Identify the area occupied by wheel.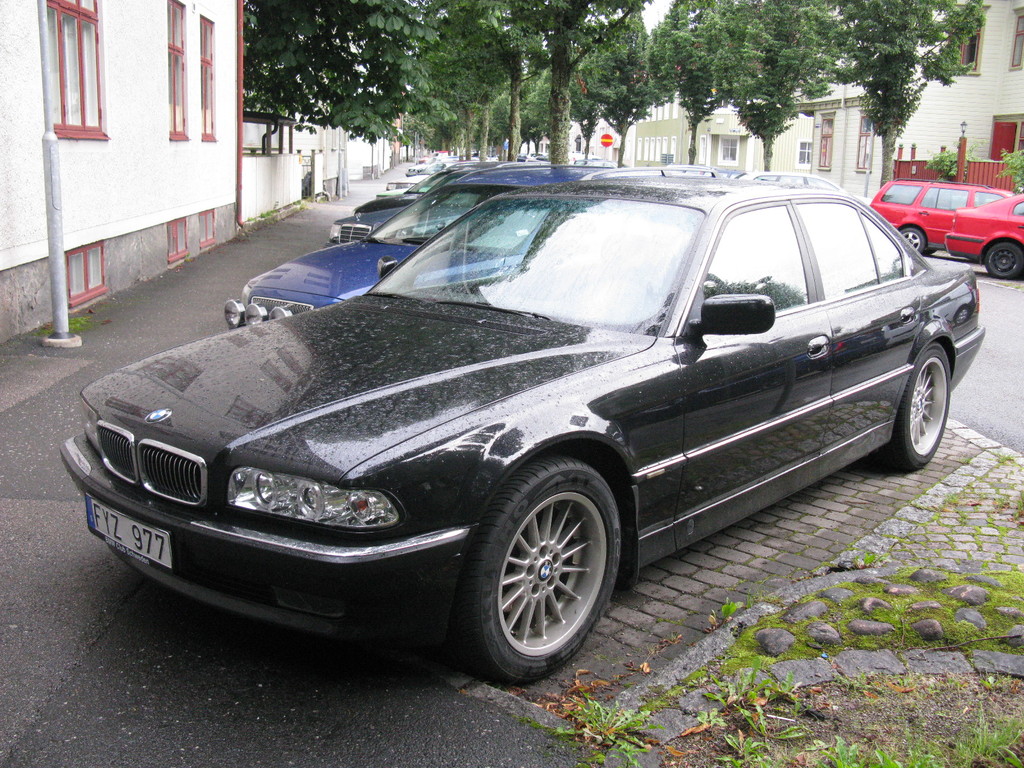
Area: (458, 472, 641, 671).
